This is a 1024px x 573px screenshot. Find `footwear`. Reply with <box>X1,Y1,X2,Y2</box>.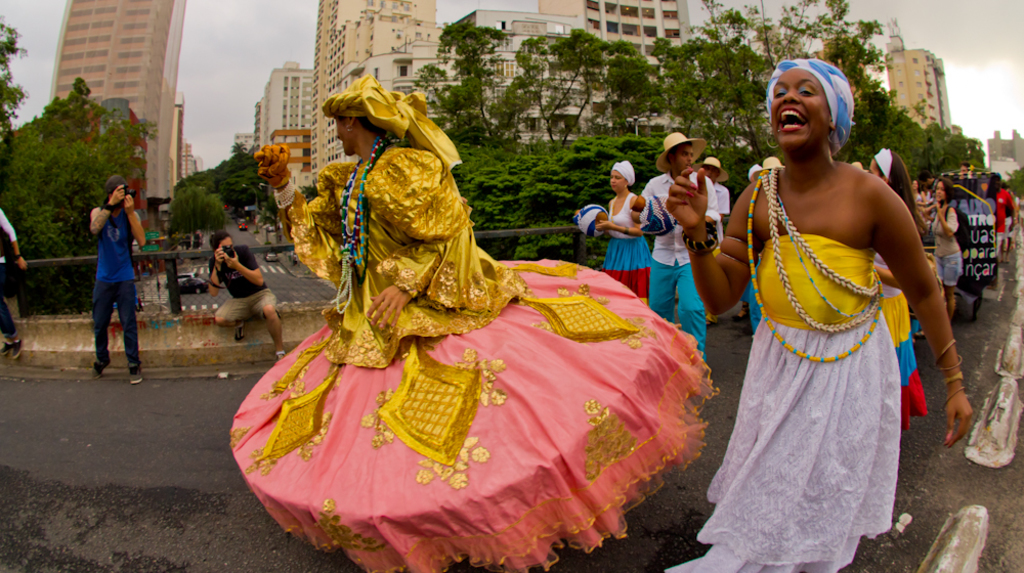
<box>274,349,284,357</box>.
